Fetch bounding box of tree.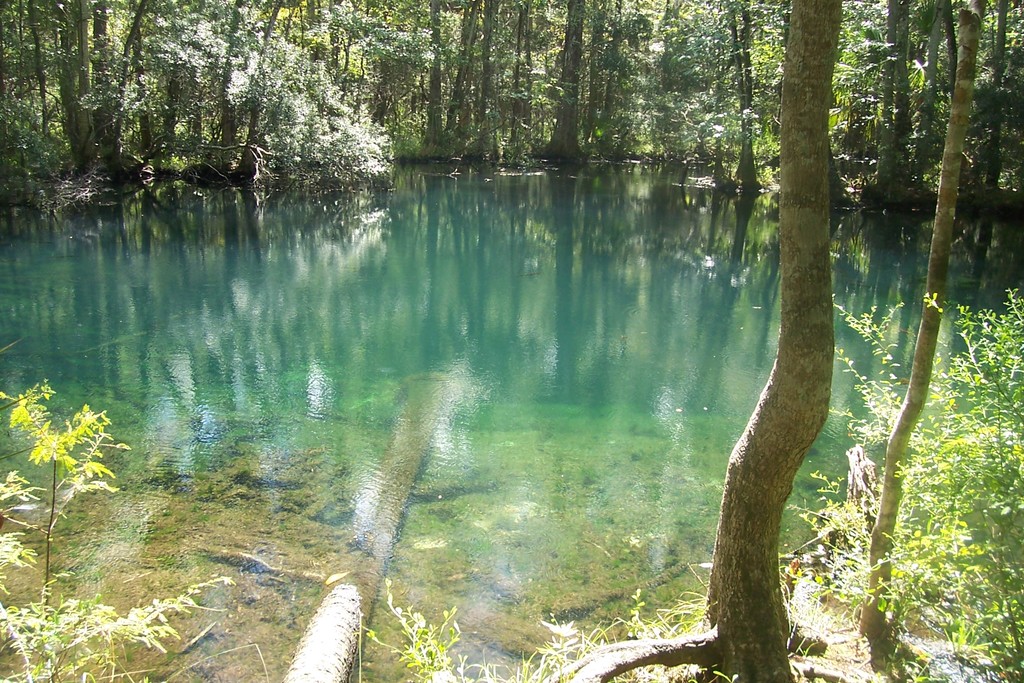
Bbox: <box>0,0,158,174</box>.
